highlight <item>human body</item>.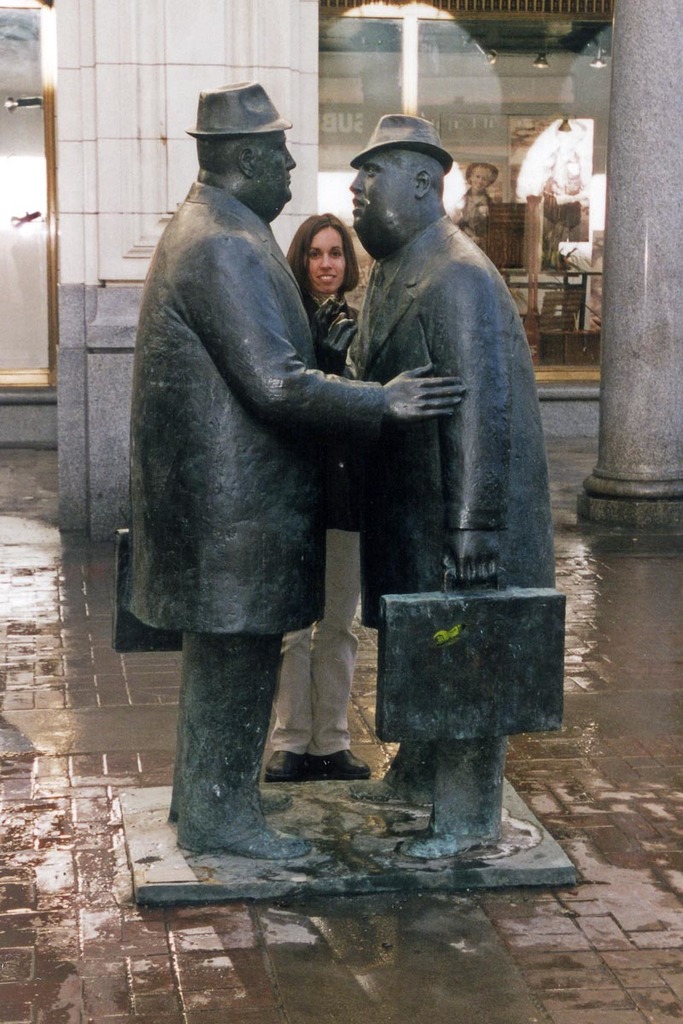
Highlighted region: (x1=124, y1=183, x2=466, y2=862).
